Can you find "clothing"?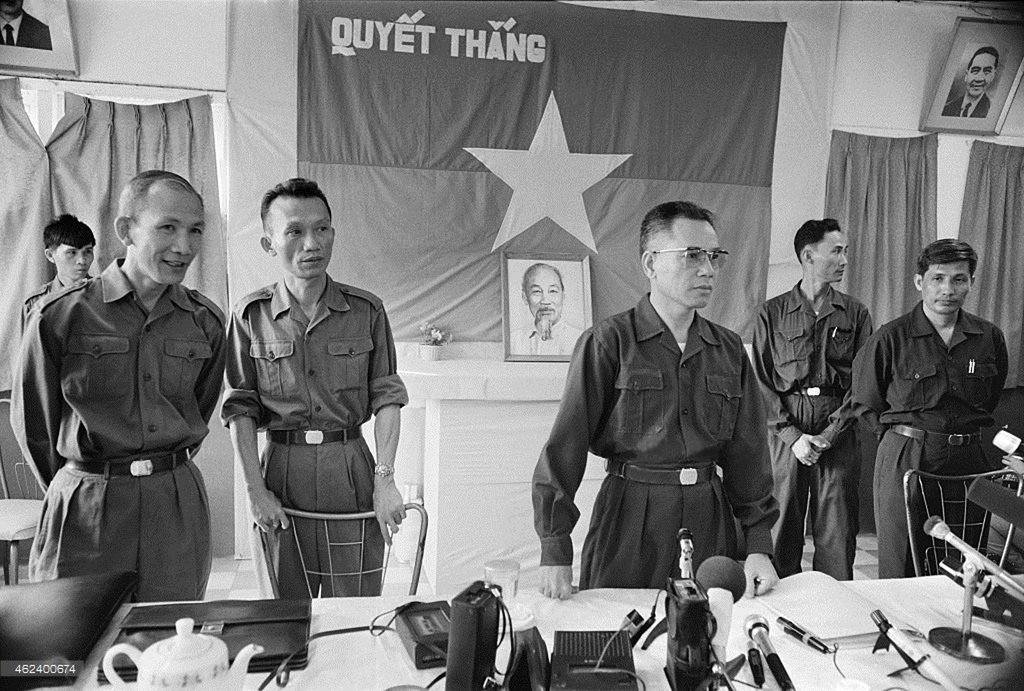
Yes, bounding box: left=530, top=290, right=780, bottom=585.
